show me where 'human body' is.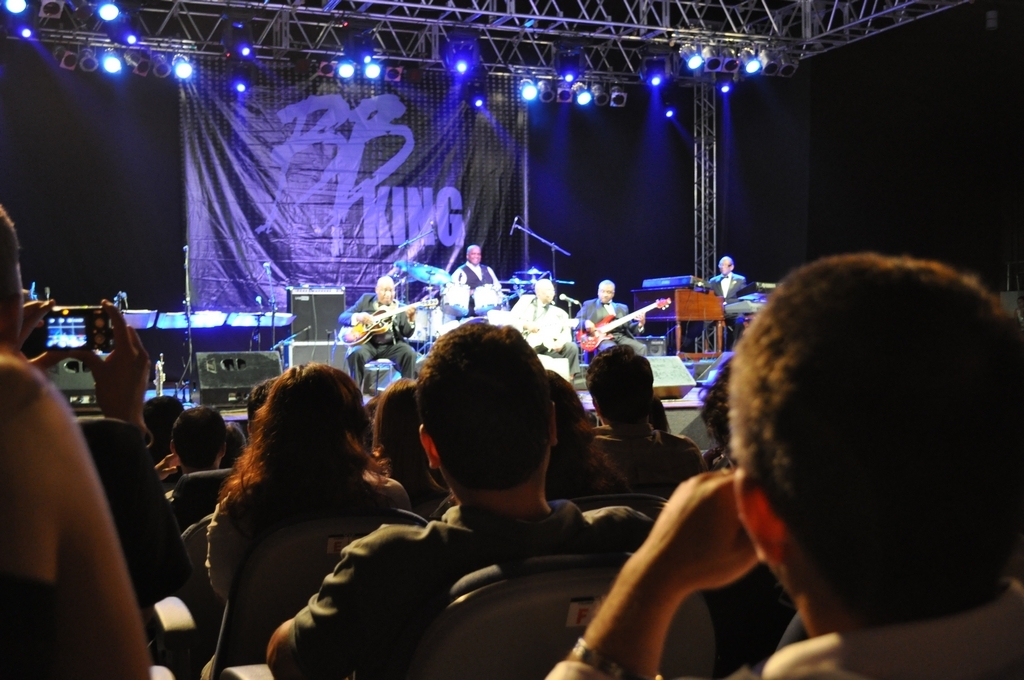
'human body' is at box(336, 274, 418, 393).
